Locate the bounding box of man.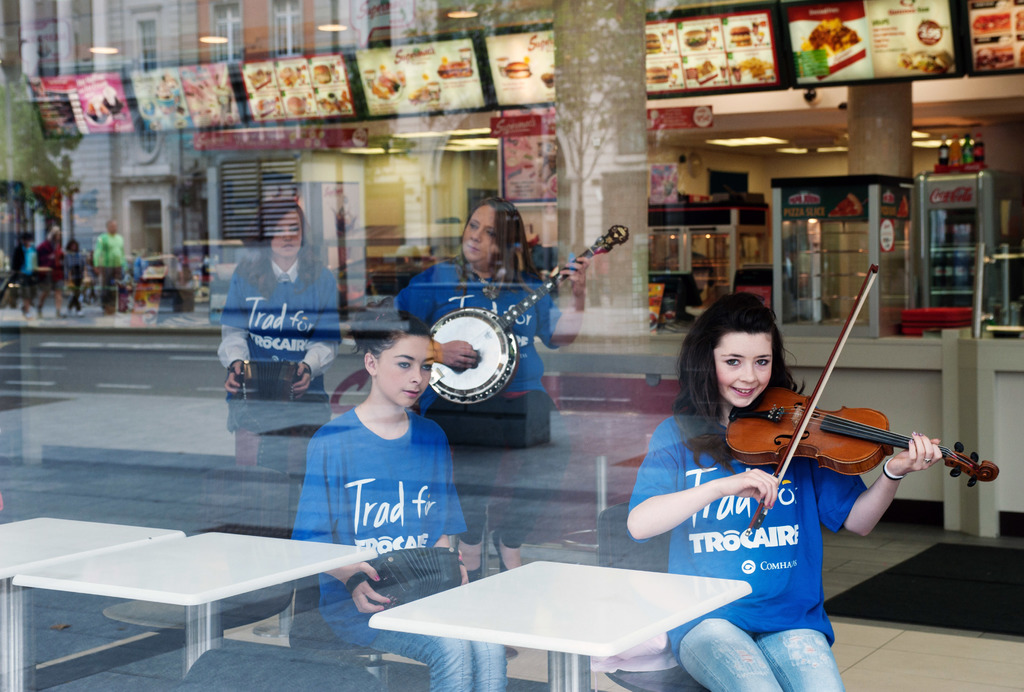
Bounding box: select_region(89, 220, 125, 318).
